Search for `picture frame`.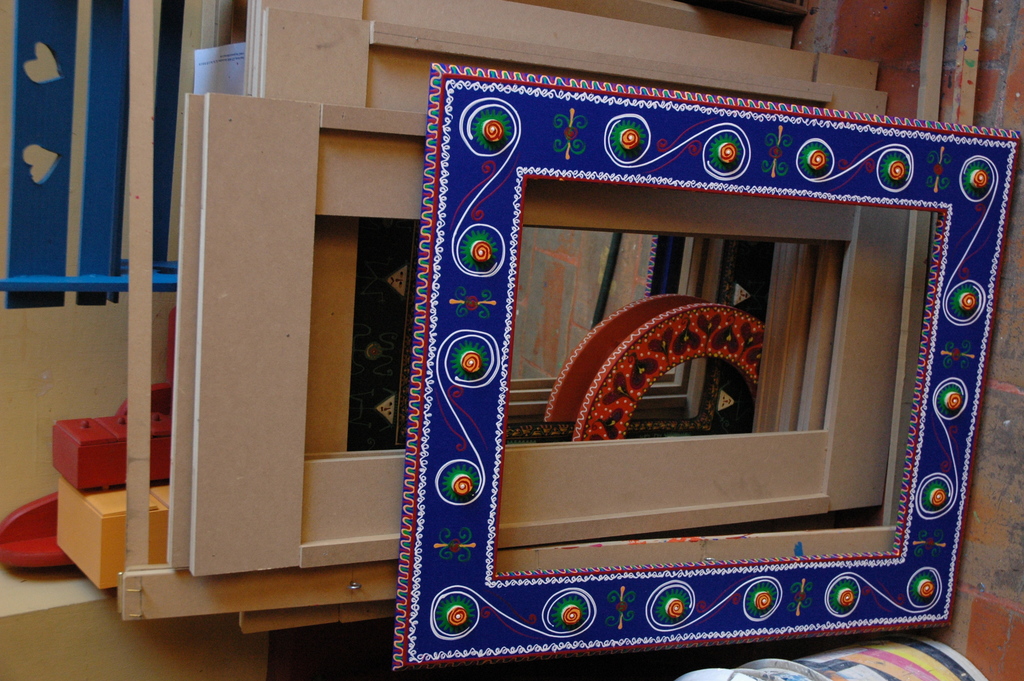
Found at Rect(388, 60, 1022, 673).
